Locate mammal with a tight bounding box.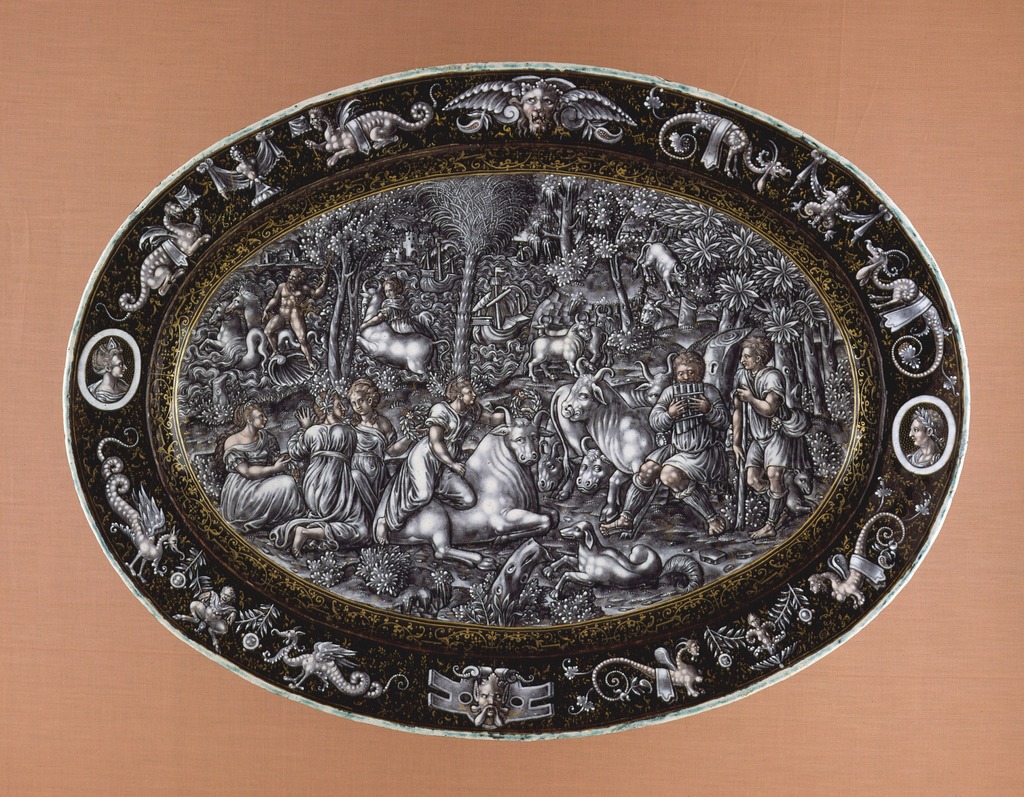
(left=548, top=520, right=668, bottom=597).
